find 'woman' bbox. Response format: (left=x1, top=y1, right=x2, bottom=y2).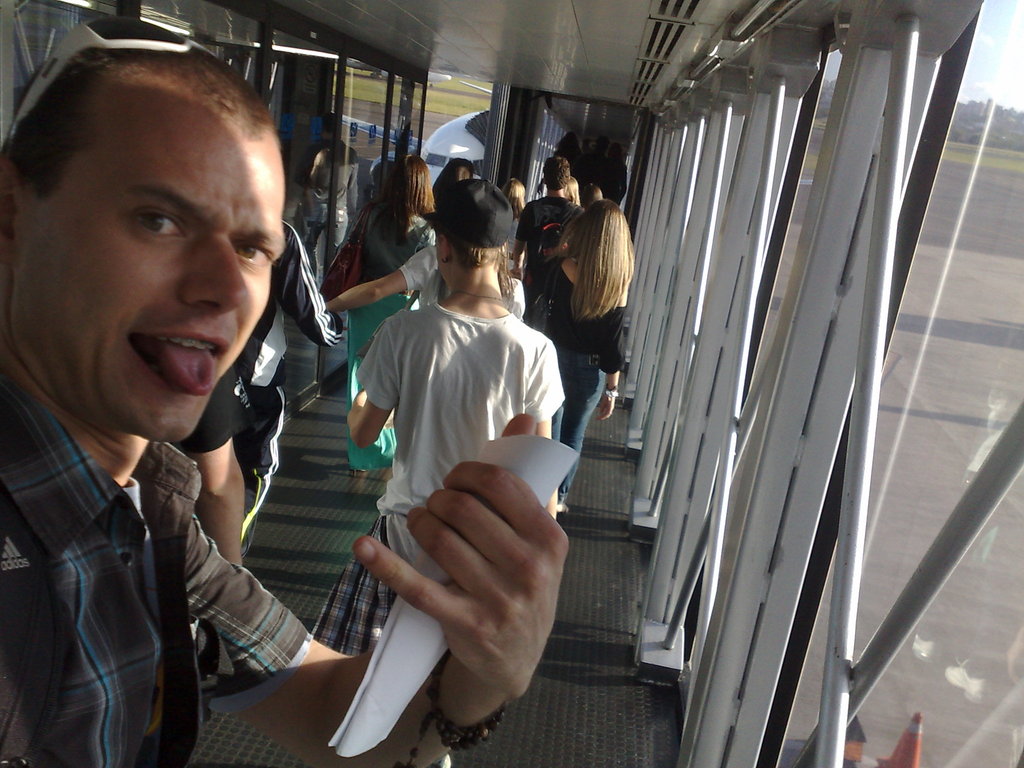
(left=432, top=157, right=475, bottom=214).
